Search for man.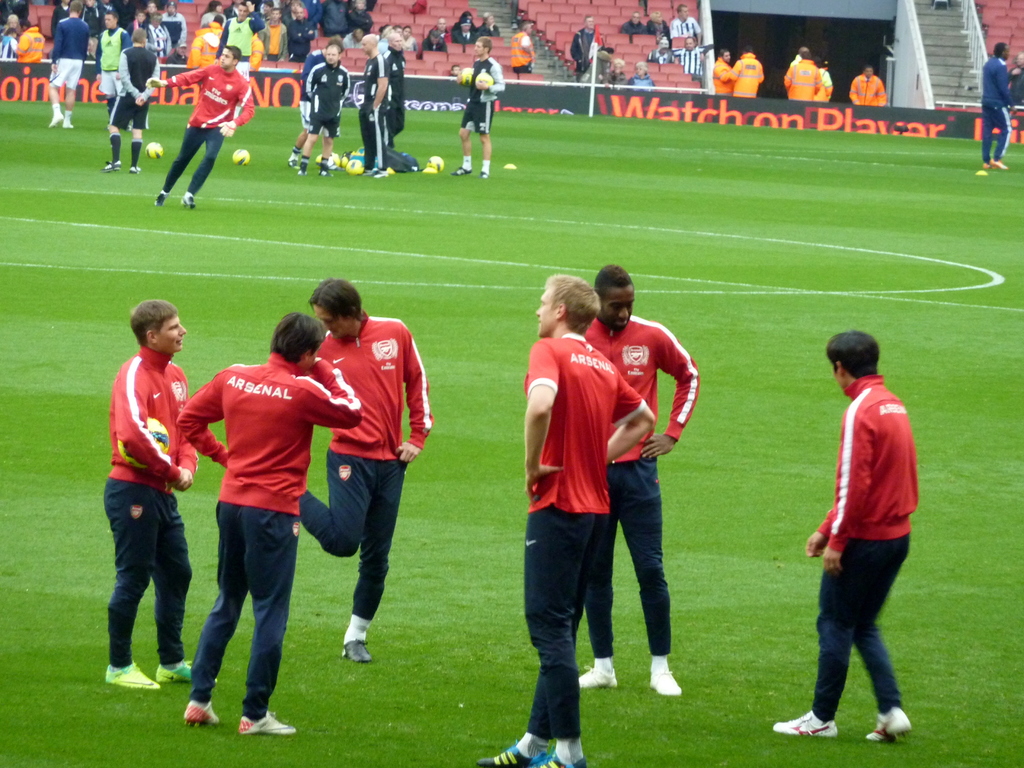
Found at x1=732, y1=45, x2=764, y2=97.
